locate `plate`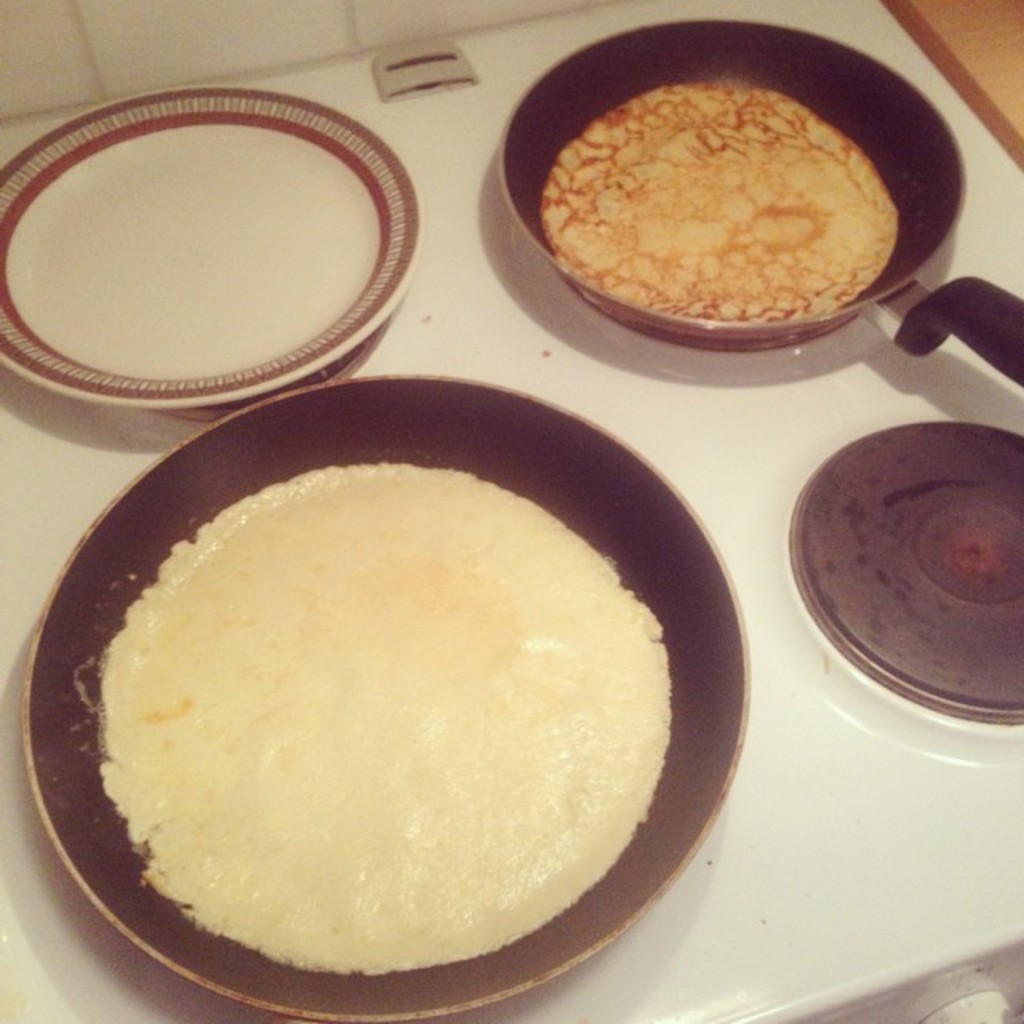
detection(24, 381, 741, 1022)
